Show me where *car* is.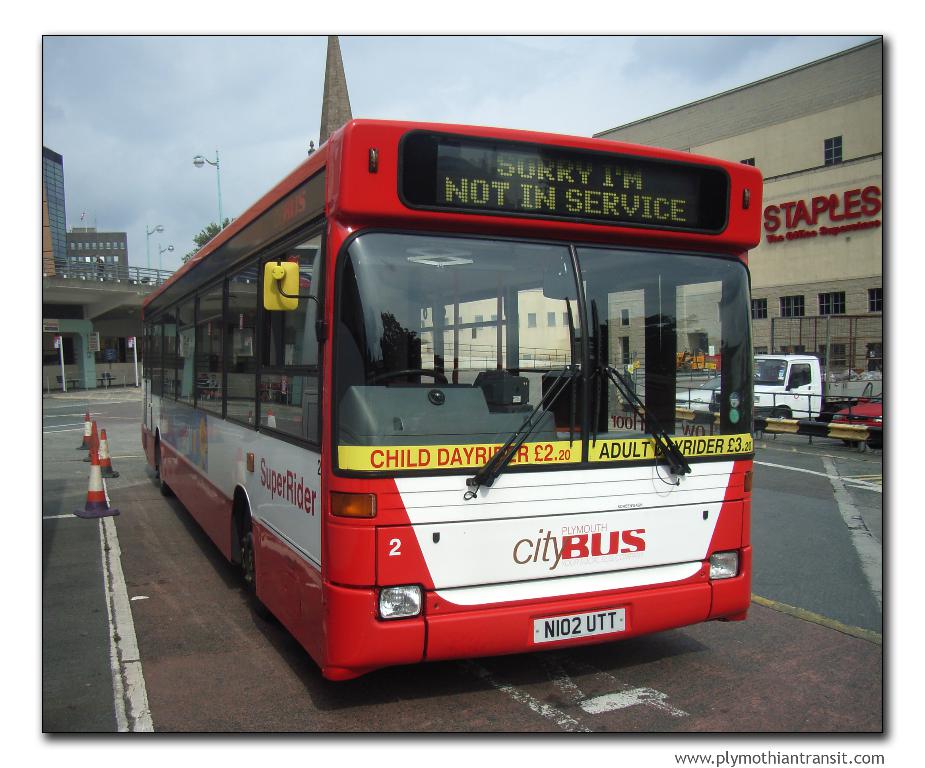
*car* is at {"x1": 676, "y1": 374, "x2": 762, "y2": 413}.
